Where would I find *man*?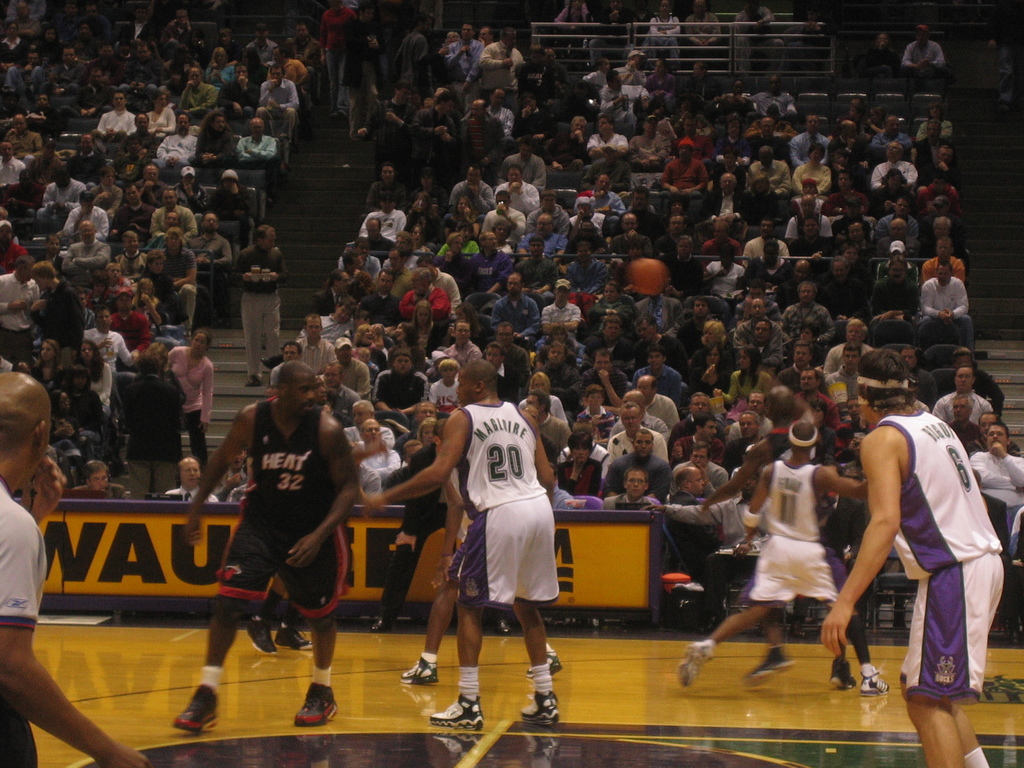
At 330,335,371,394.
